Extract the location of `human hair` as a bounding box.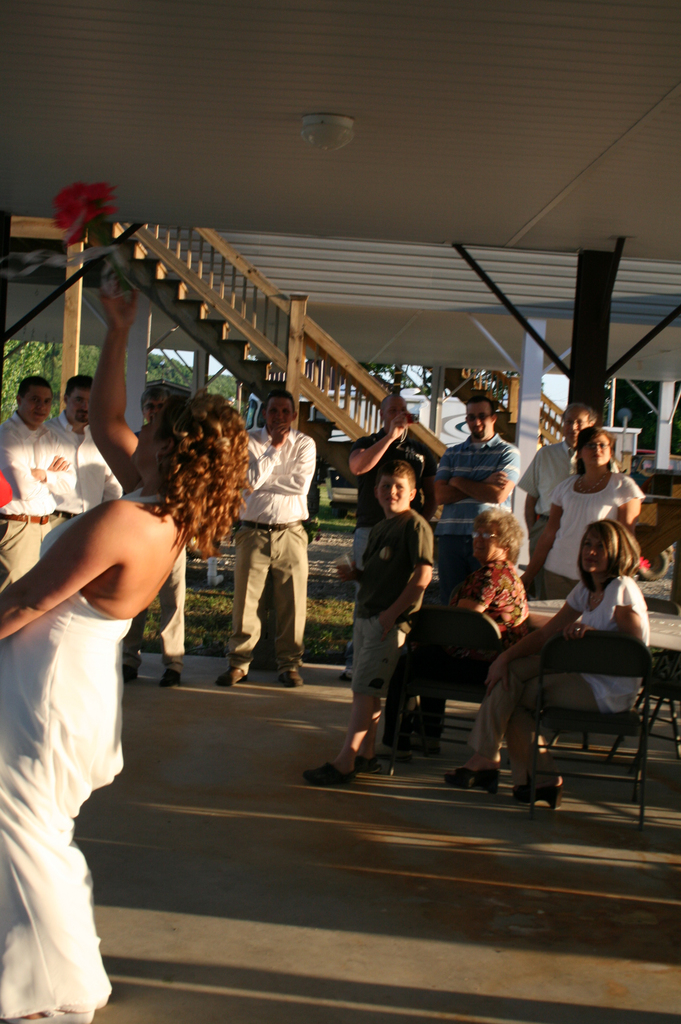
18:373:53:403.
